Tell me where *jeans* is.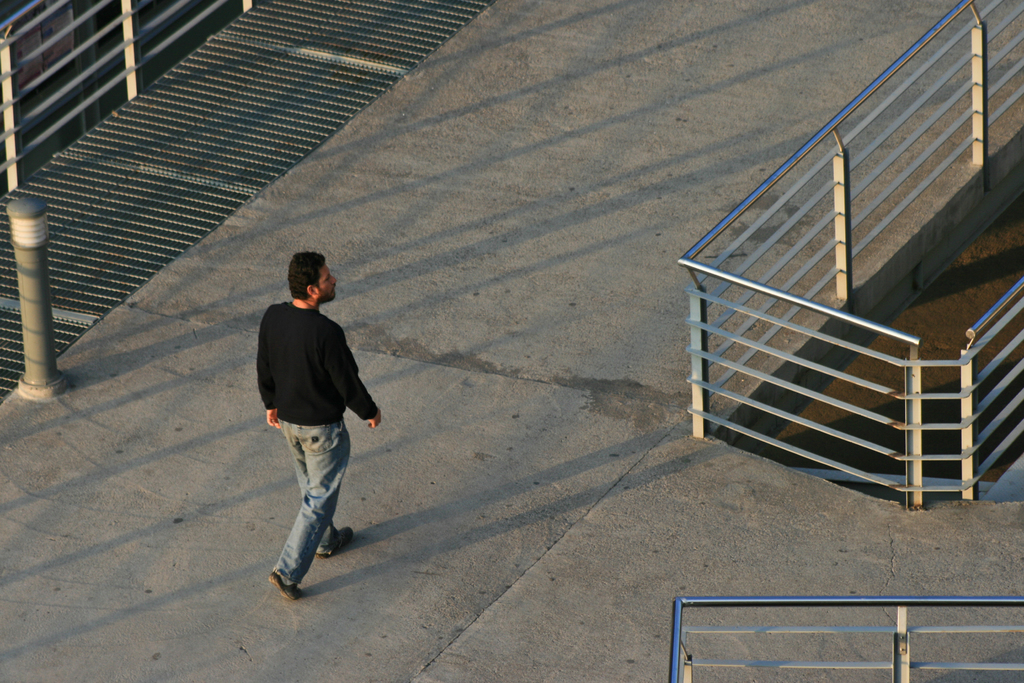
*jeans* is at crop(264, 415, 355, 601).
